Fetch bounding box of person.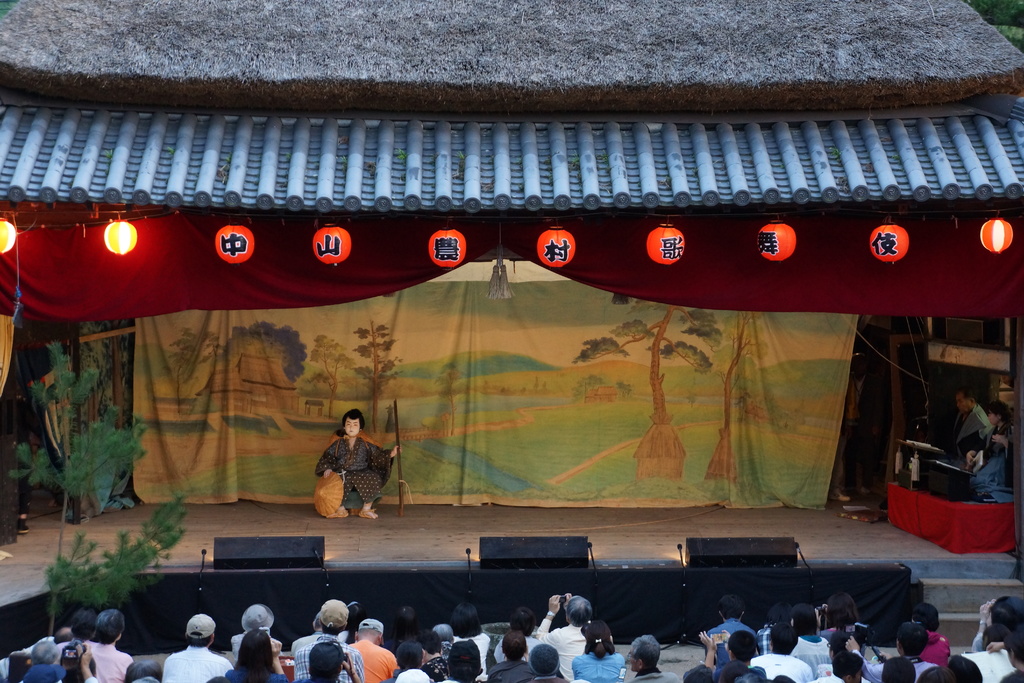
Bbox: bbox(956, 386, 993, 460).
